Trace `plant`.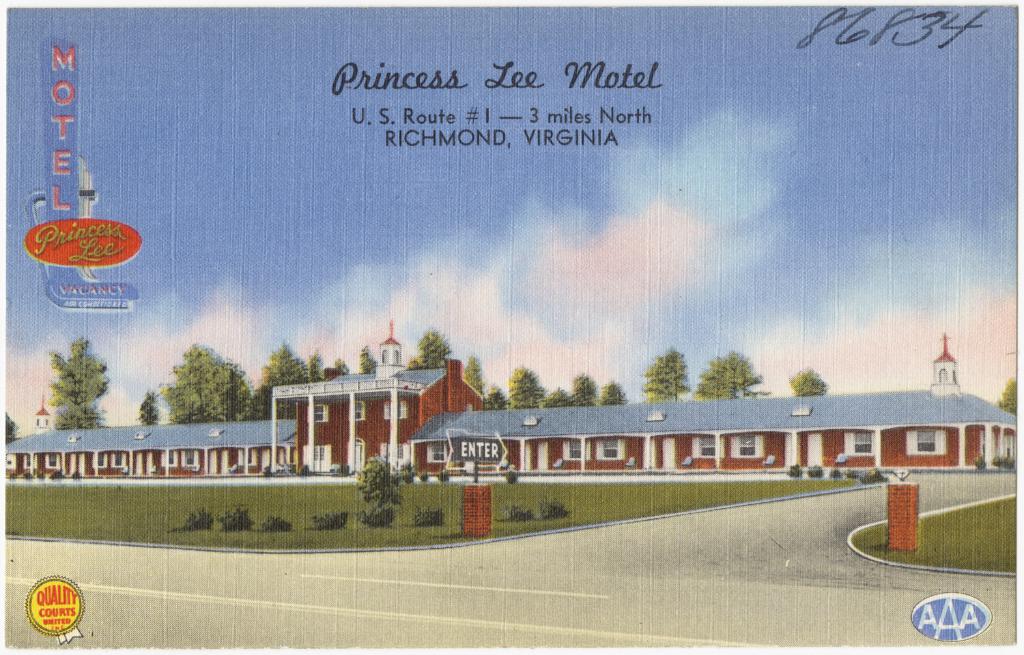
Traced to {"left": 72, "top": 468, "right": 80, "bottom": 482}.
